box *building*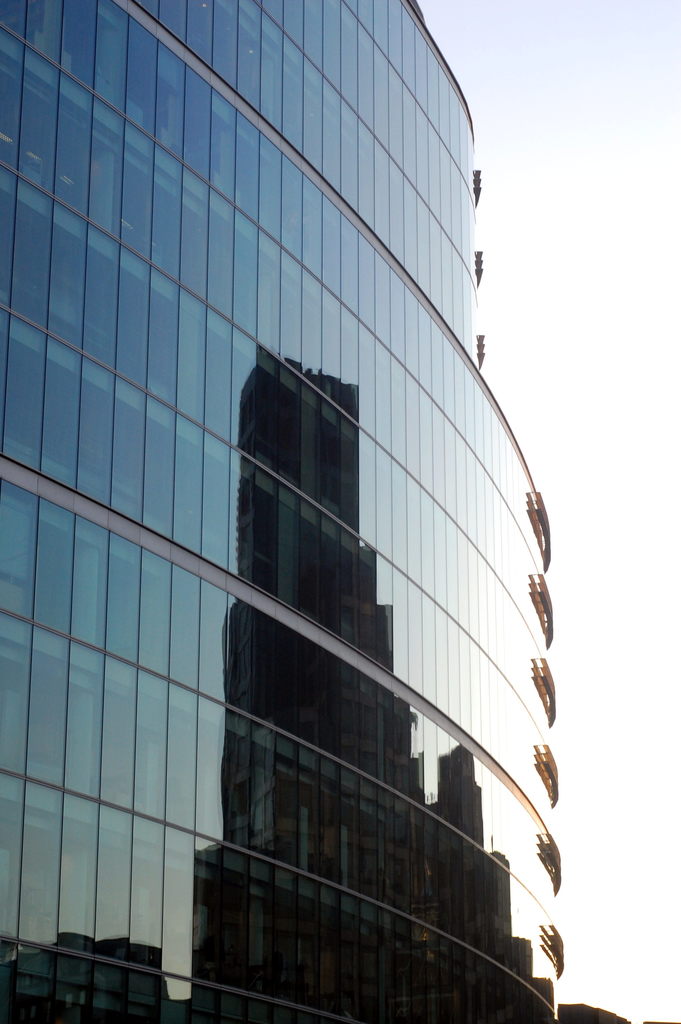
left=0, top=0, right=566, bottom=1023
